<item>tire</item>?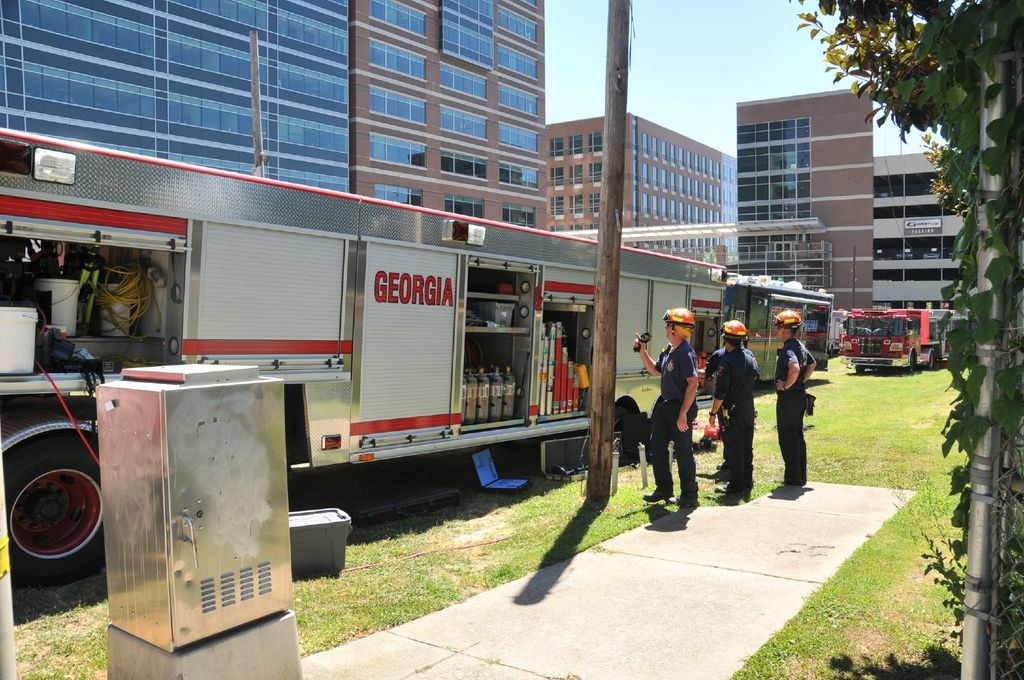
904 352 915 373
